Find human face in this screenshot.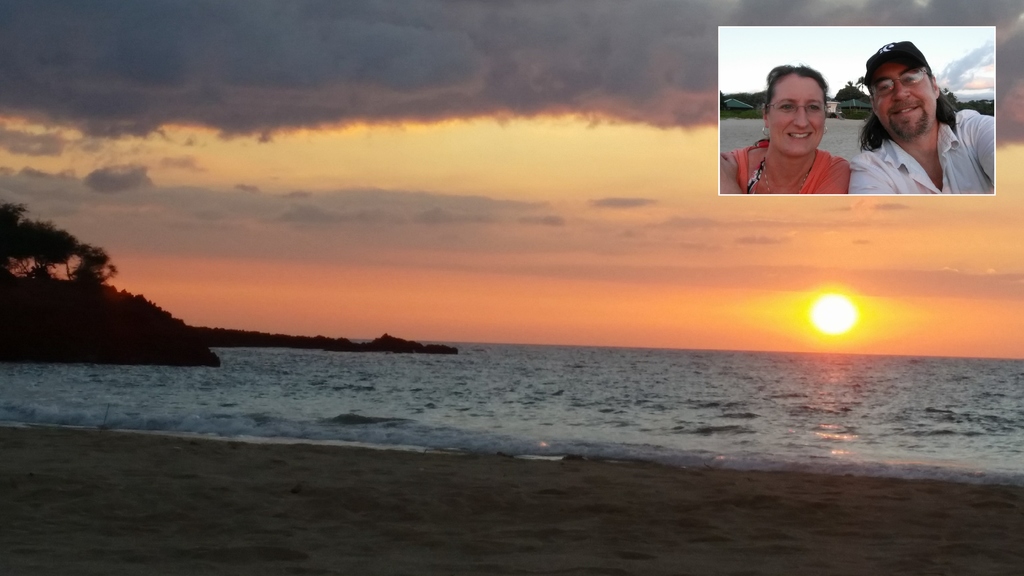
The bounding box for human face is 868:69:926:132.
